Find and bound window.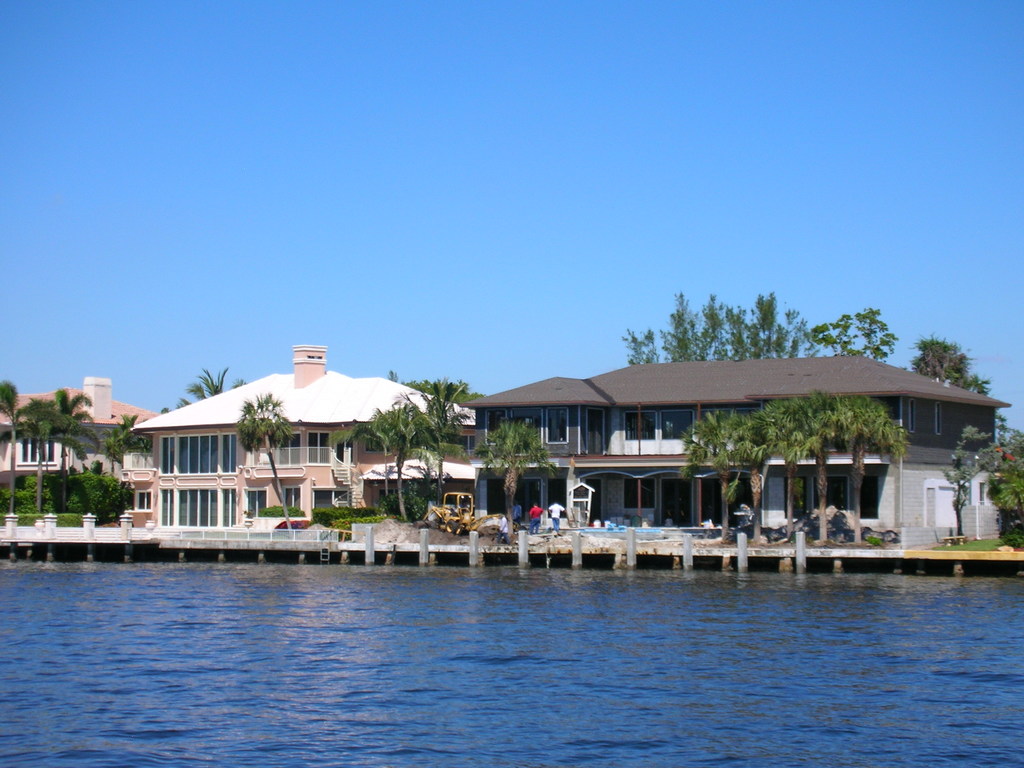
Bound: select_region(304, 431, 329, 463).
